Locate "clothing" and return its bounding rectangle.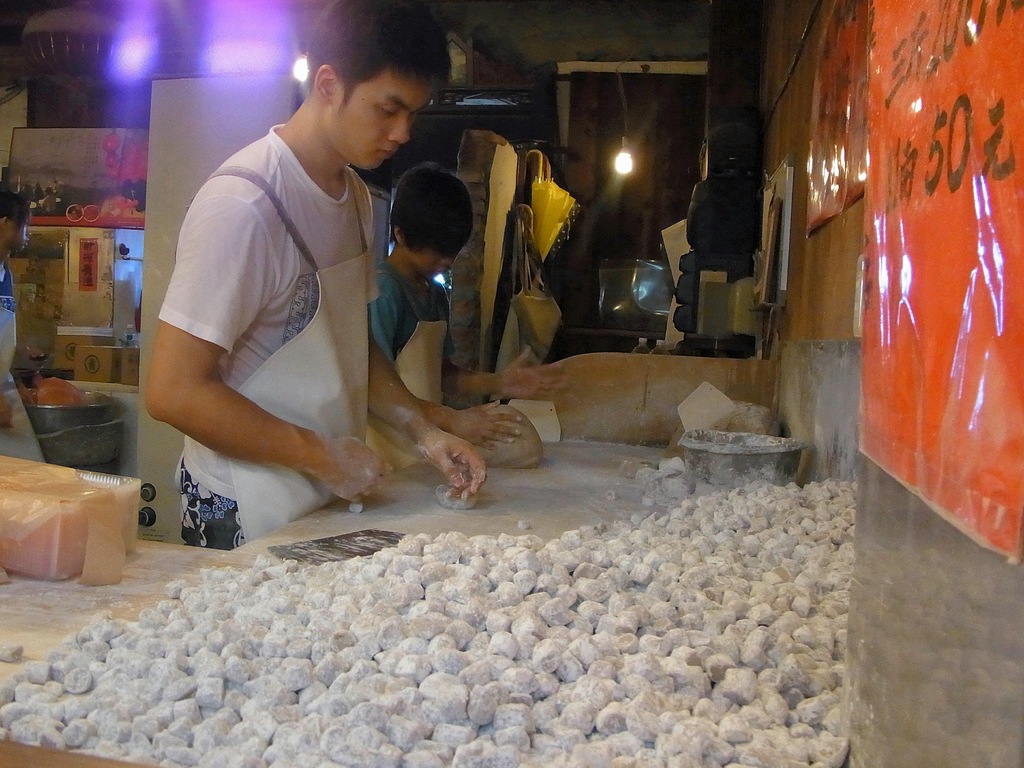
(0,259,18,412).
